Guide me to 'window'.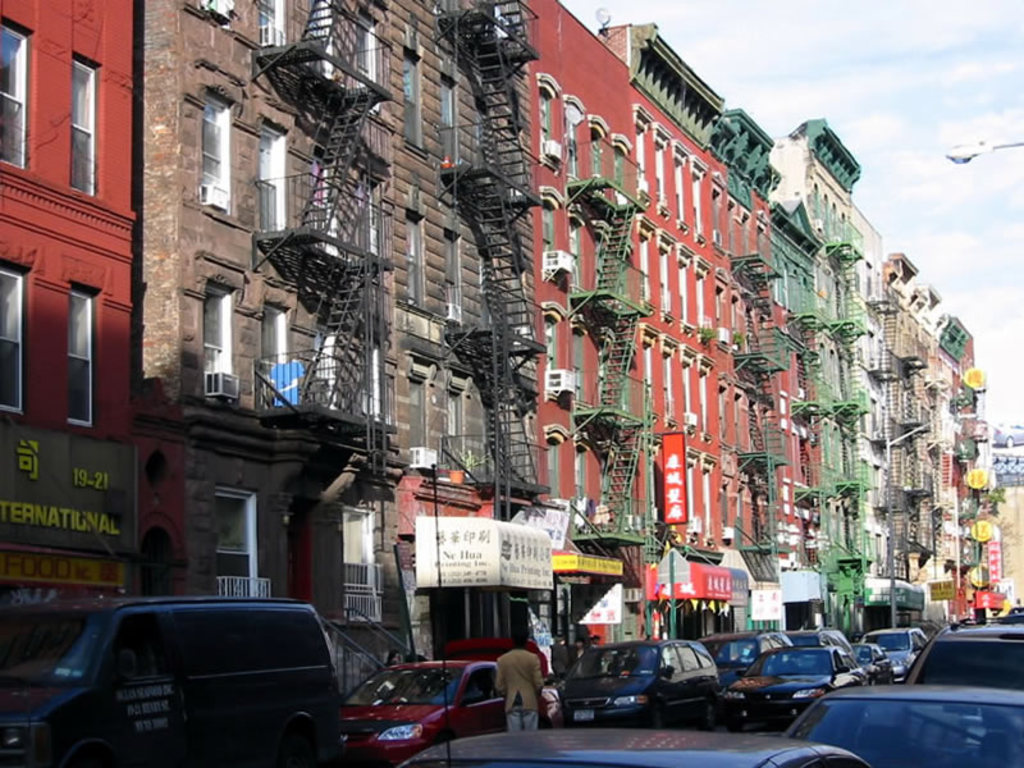
Guidance: 680, 640, 705, 672.
